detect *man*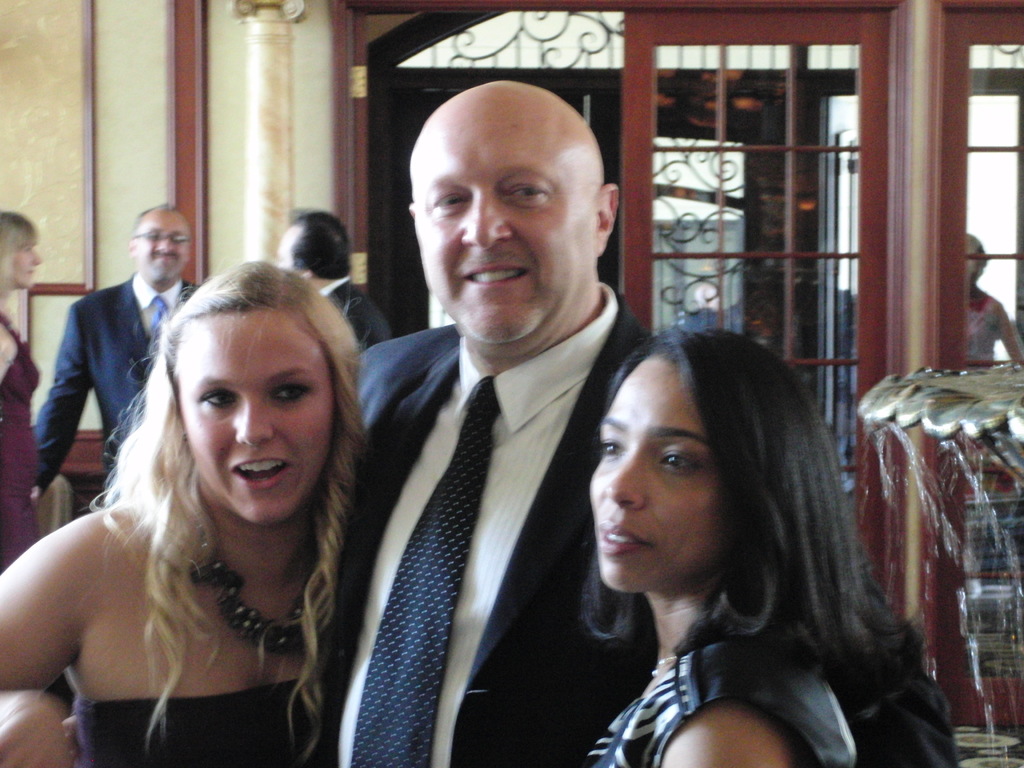
Rect(271, 206, 396, 362)
